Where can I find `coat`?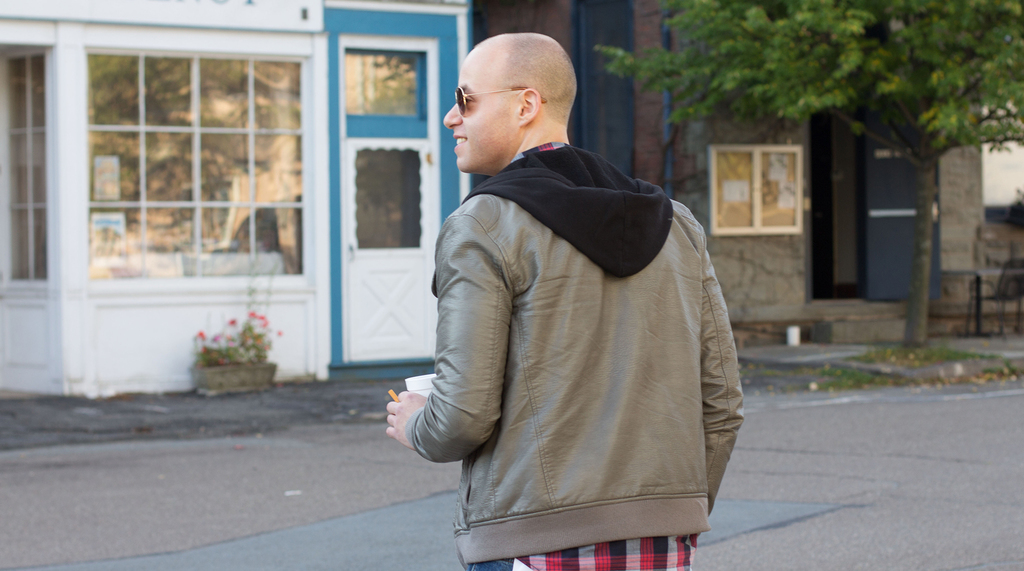
You can find it at 418:124:742:537.
